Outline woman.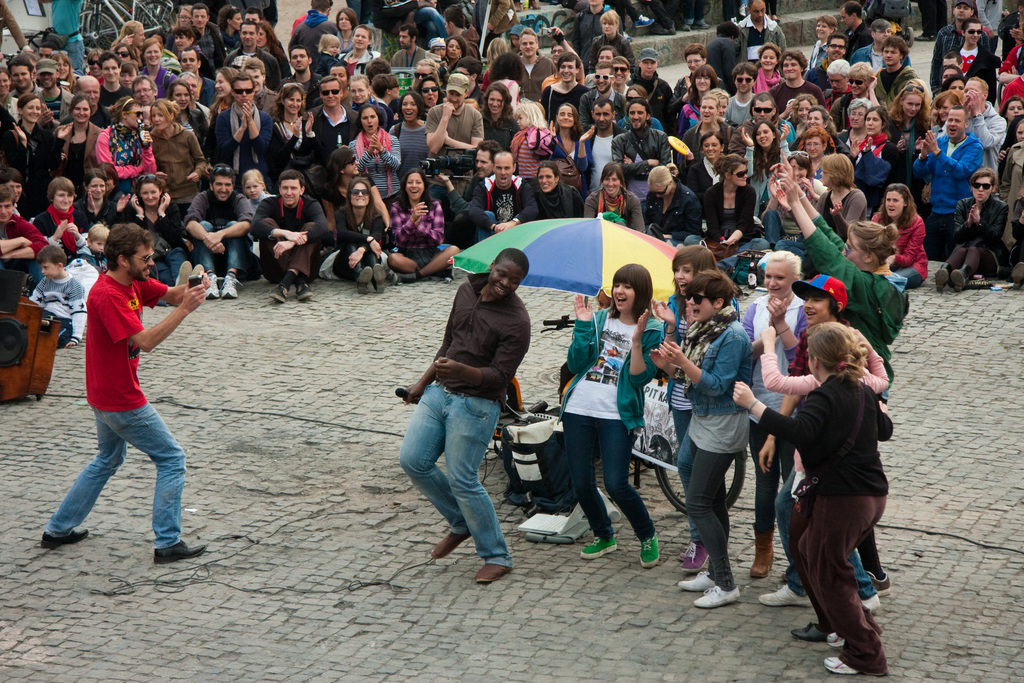
Outline: (x1=777, y1=44, x2=827, y2=111).
